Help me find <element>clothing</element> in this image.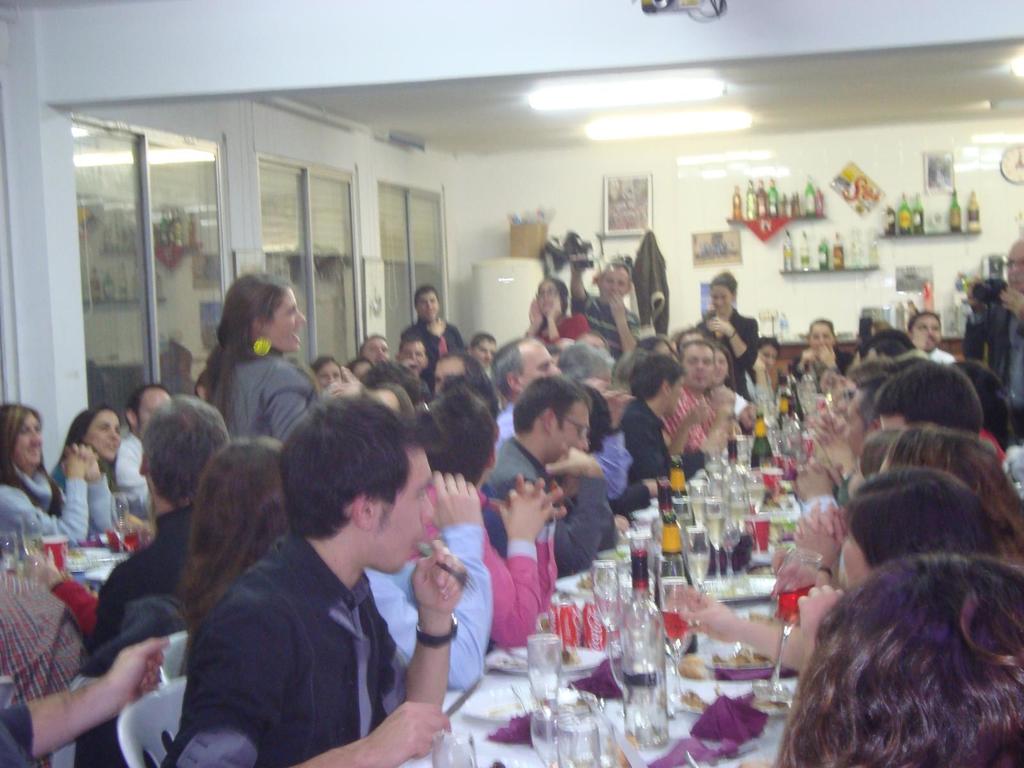
Found it: {"x1": 0, "y1": 567, "x2": 99, "y2": 767}.
